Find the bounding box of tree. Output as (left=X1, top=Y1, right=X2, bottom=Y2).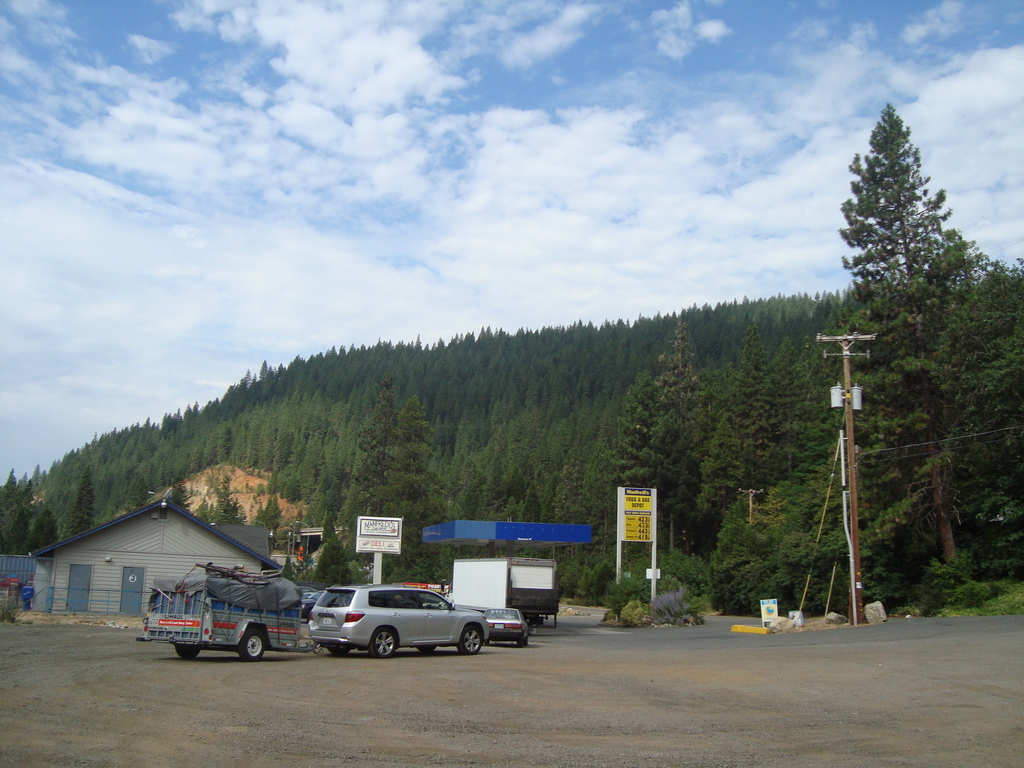
(left=30, top=505, right=65, bottom=558).
